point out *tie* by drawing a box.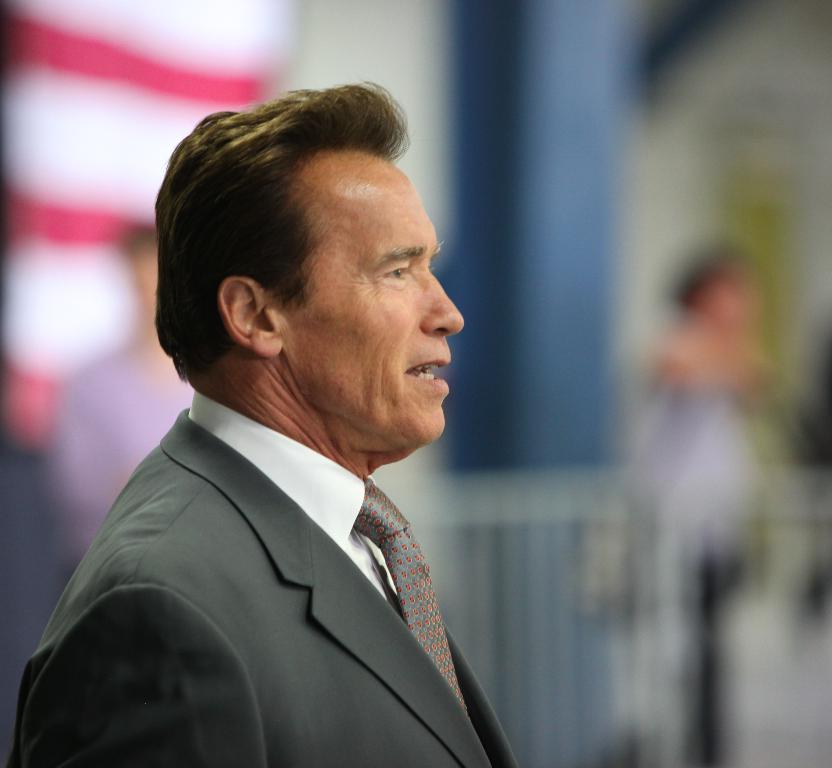
bbox(356, 475, 473, 727).
